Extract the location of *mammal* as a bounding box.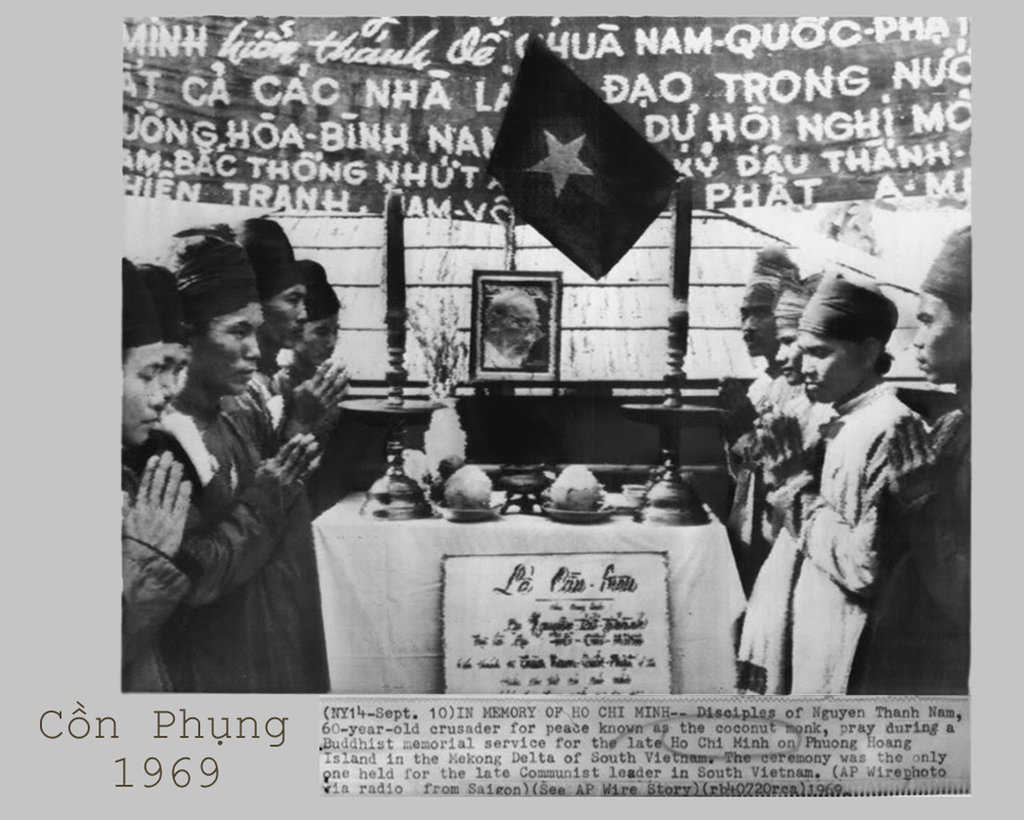
crop(739, 272, 935, 697).
